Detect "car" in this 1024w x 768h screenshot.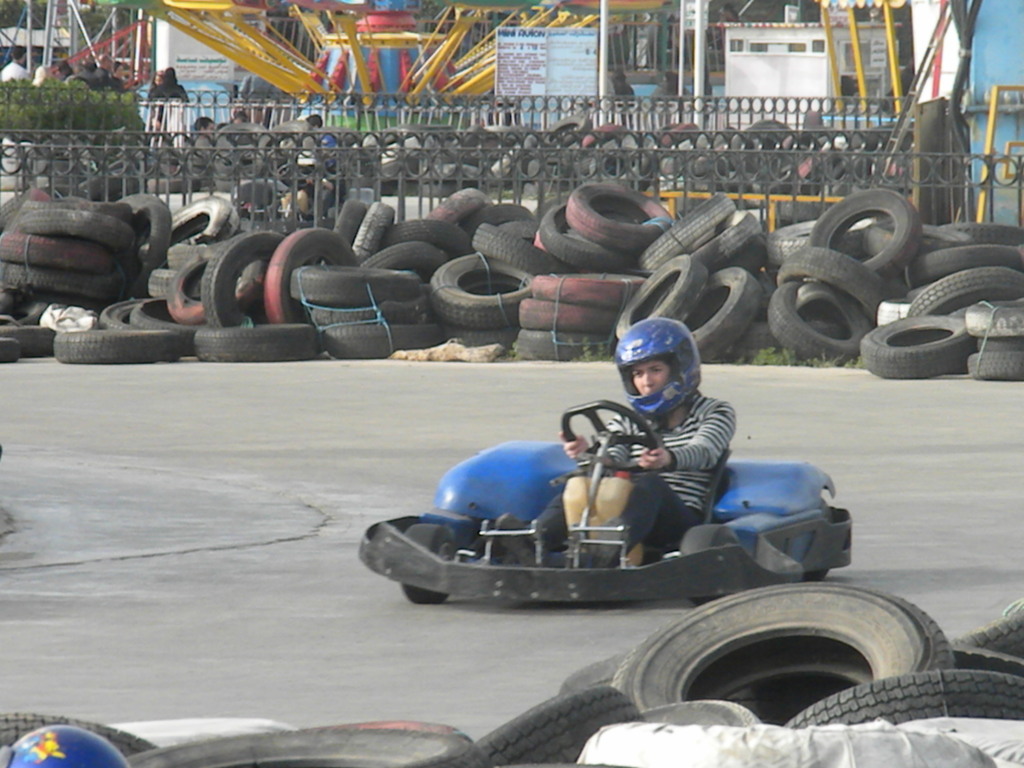
Detection: Rect(364, 397, 852, 600).
